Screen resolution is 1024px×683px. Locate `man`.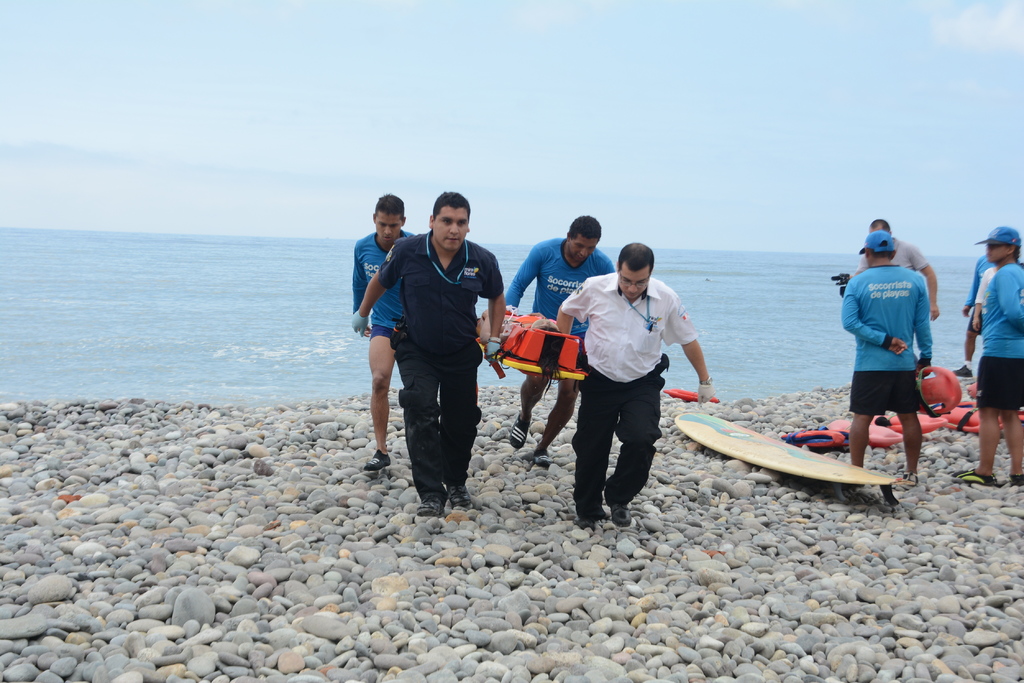
351,190,511,518.
